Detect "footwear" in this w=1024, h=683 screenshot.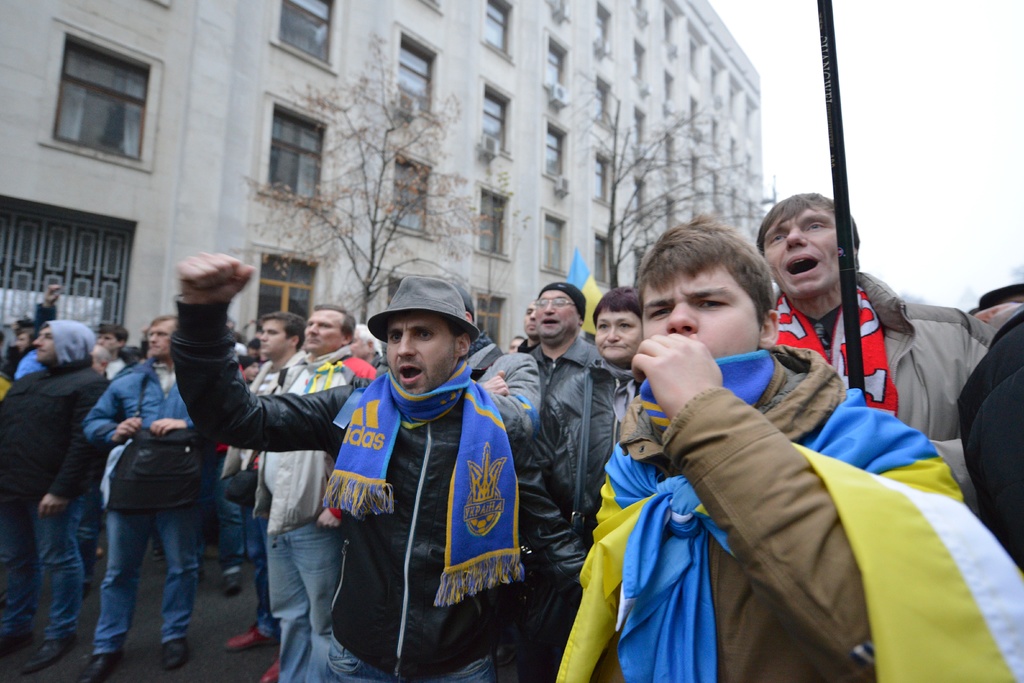
Detection: (223,621,279,651).
